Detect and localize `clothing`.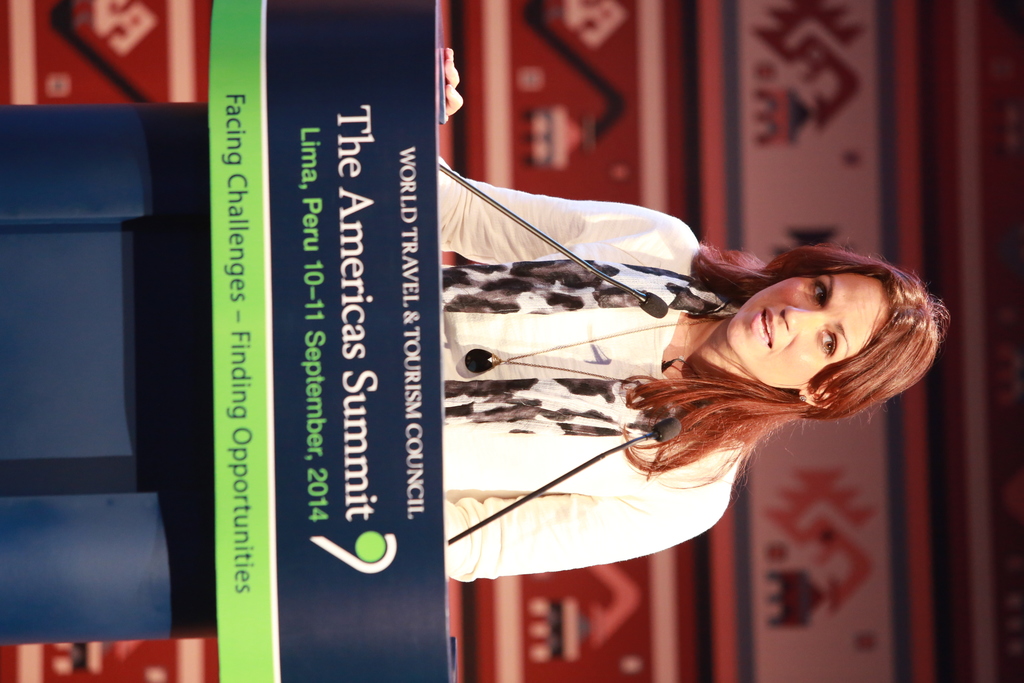
Localized at Rect(432, 152, 750, 587).
